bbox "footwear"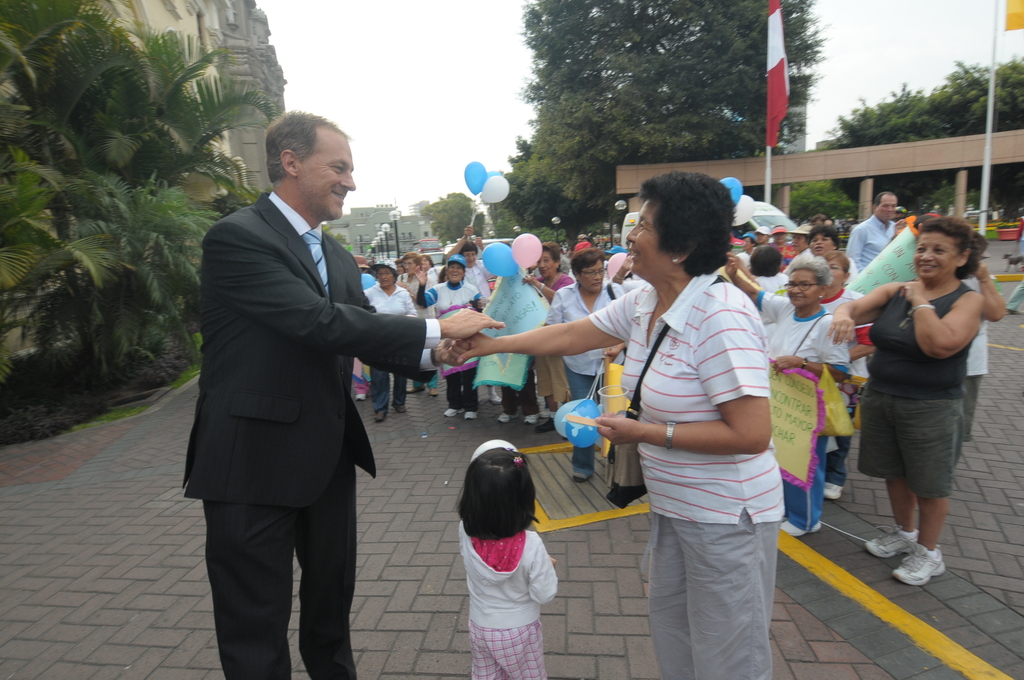
(x1=892, y1=538, x2=947, y2=585)
